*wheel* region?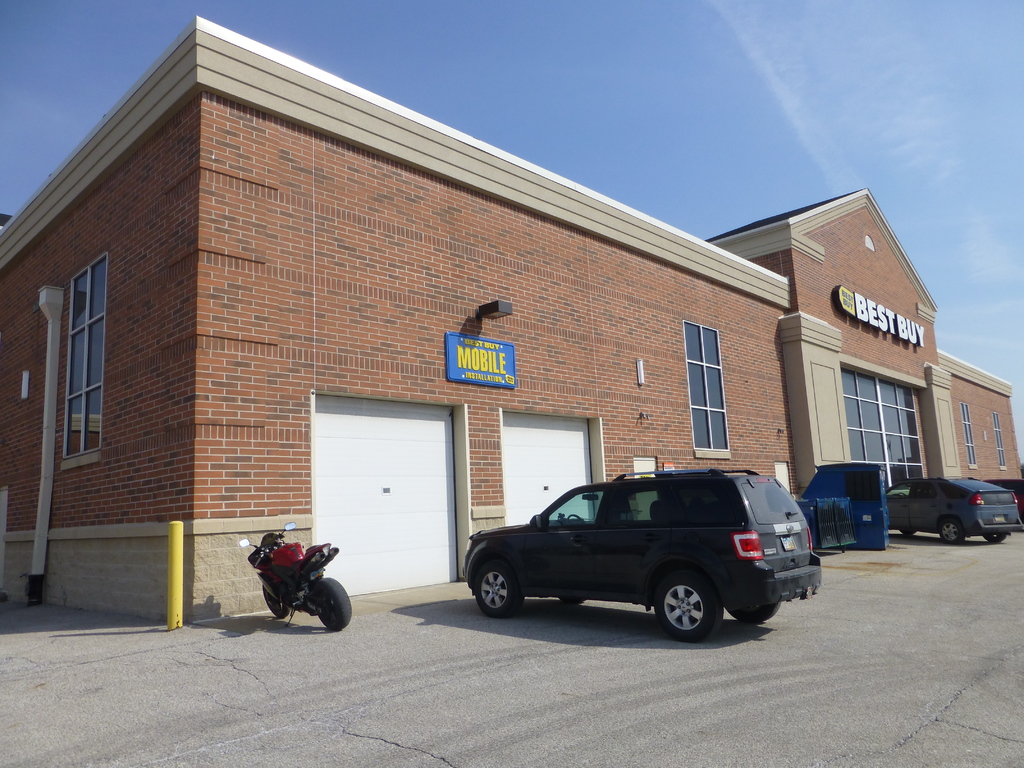
[314,577,351,630]
